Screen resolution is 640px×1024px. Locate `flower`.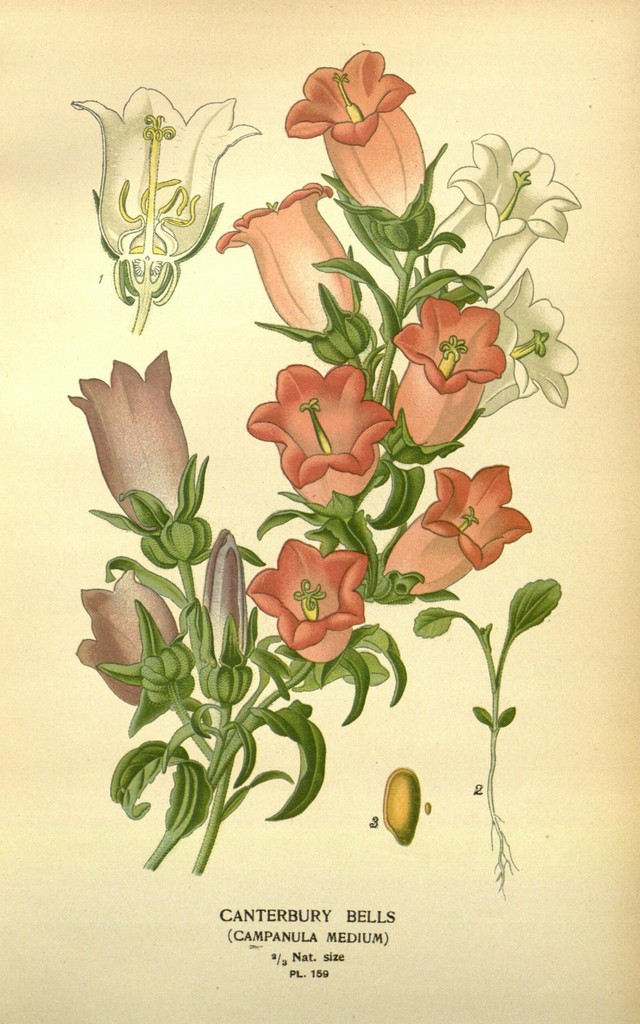
pyautogui.locateOnScreen(69, 564, 183, 705).
